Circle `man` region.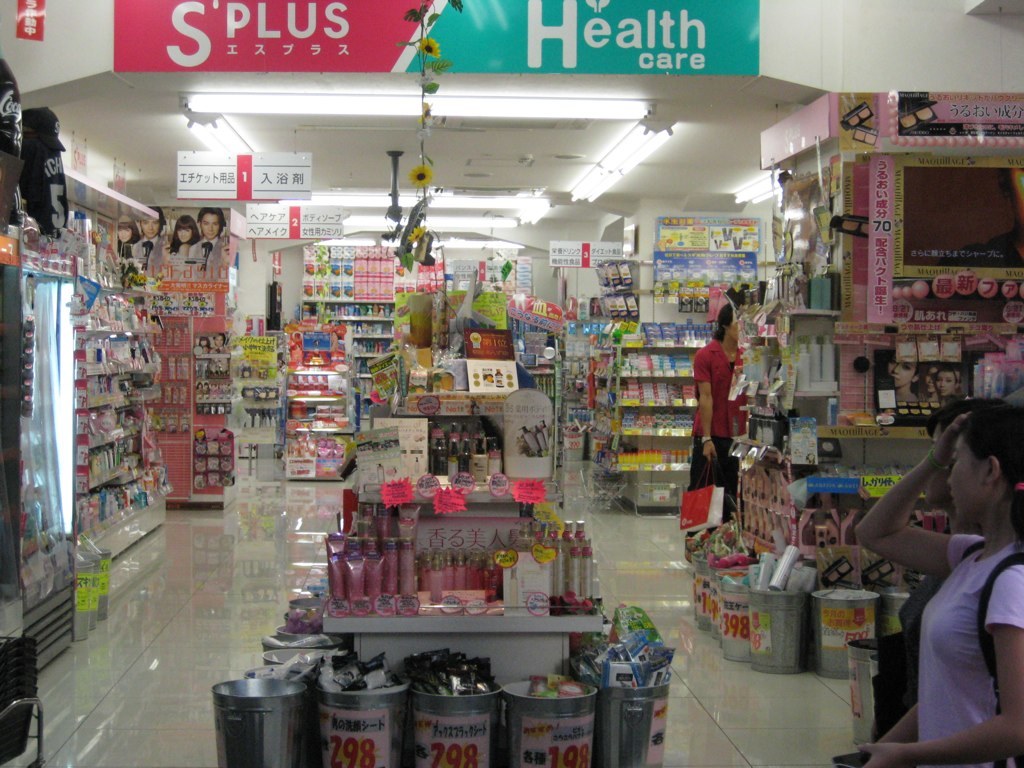
Region: (189,204,230,264).
